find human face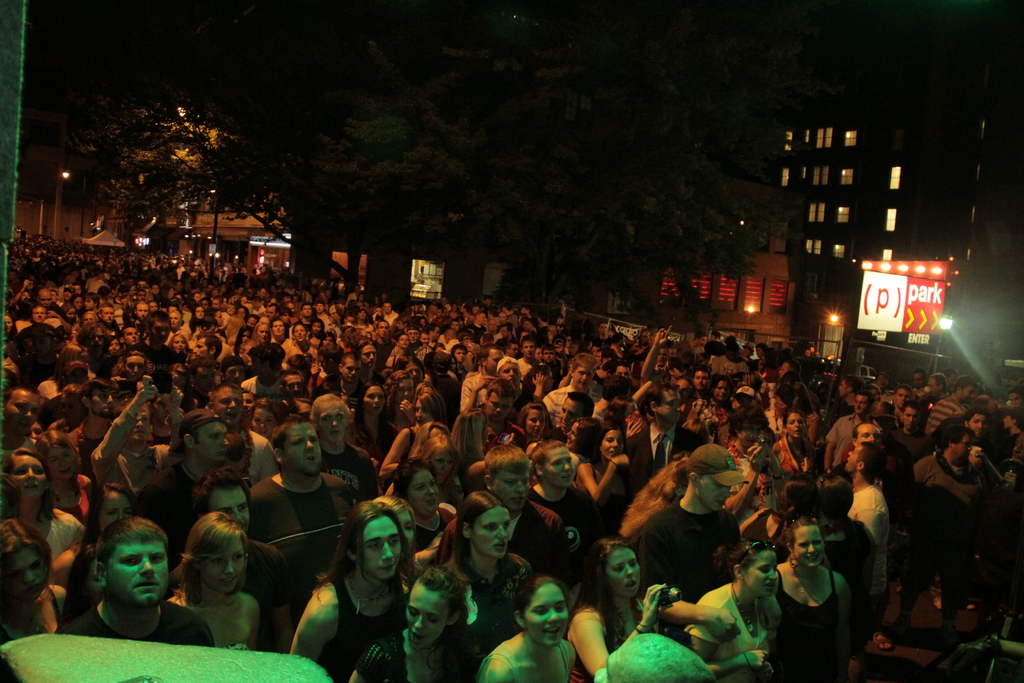
[522,580,568,645]
